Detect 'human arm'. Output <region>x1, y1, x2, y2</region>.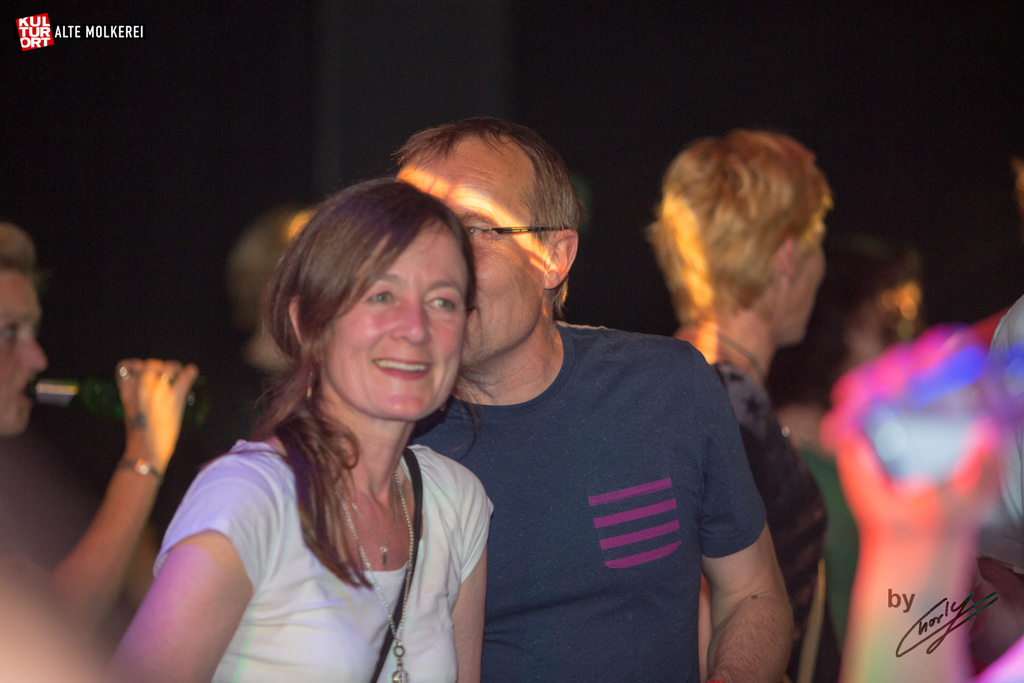
<region>101, 458, 275, 682</region>.
